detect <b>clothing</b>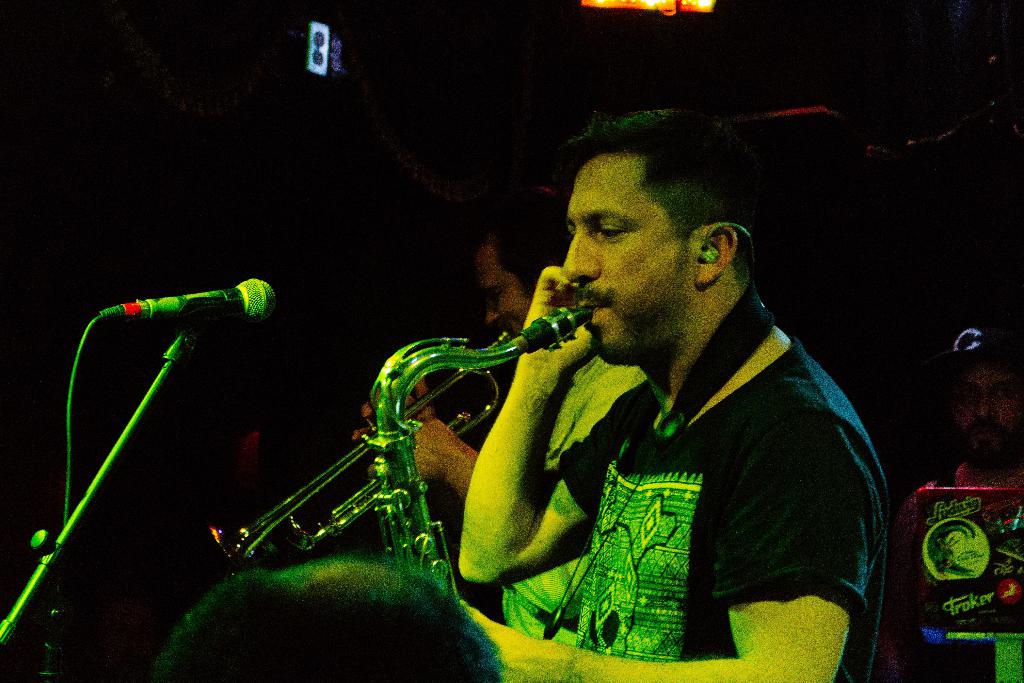
482/347/650/654
